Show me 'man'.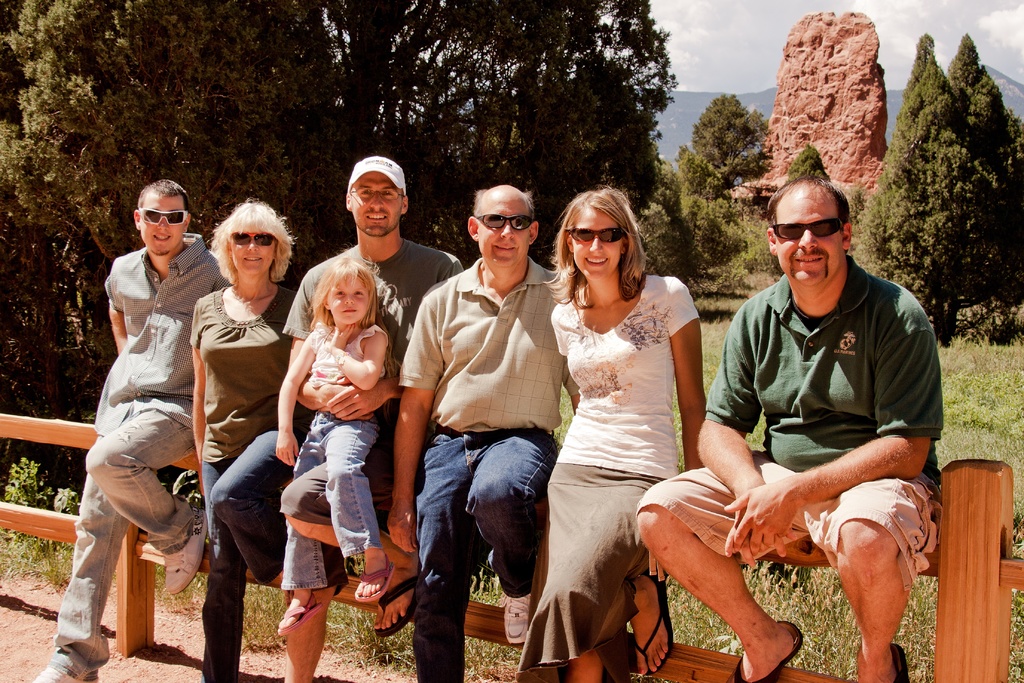
'man' is here: x1=34, y1=183, x2=230, y2=682.
